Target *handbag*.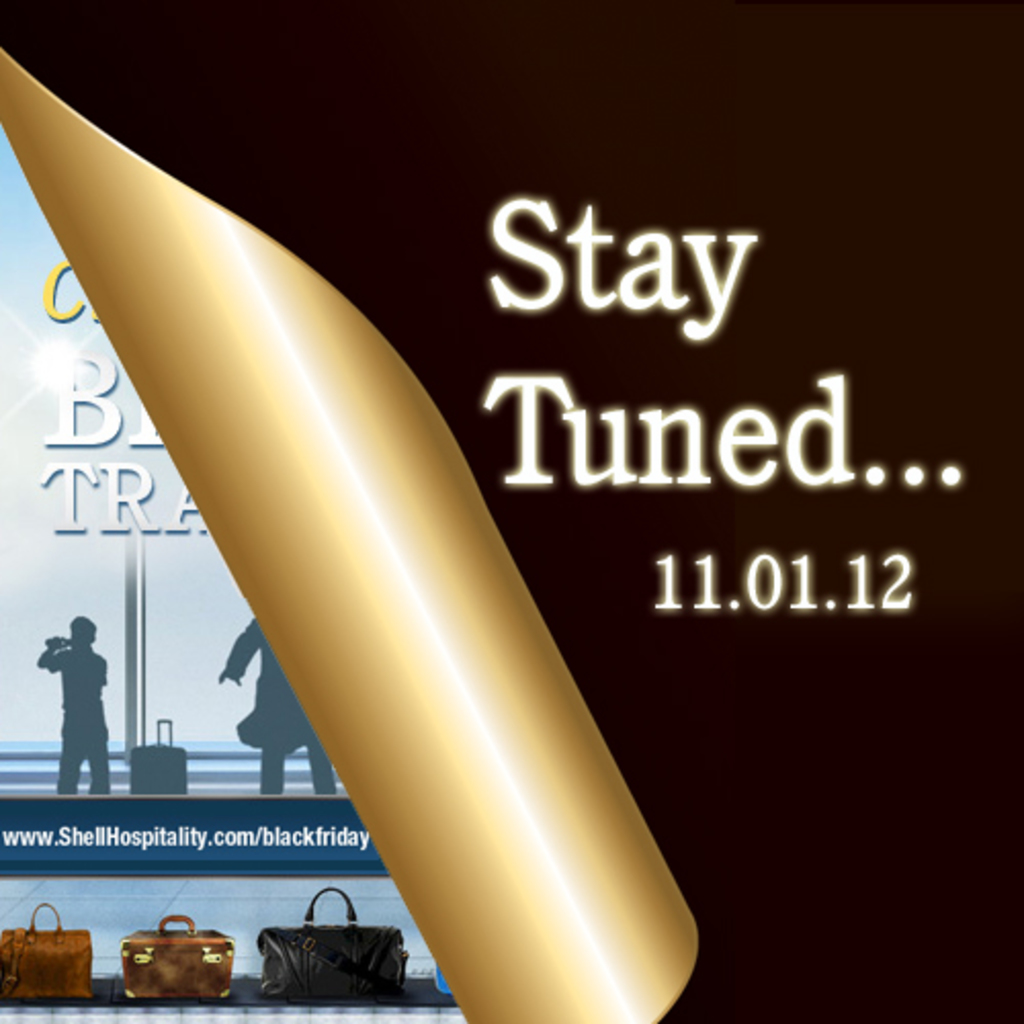
Target region: 254,887,406,1001.
